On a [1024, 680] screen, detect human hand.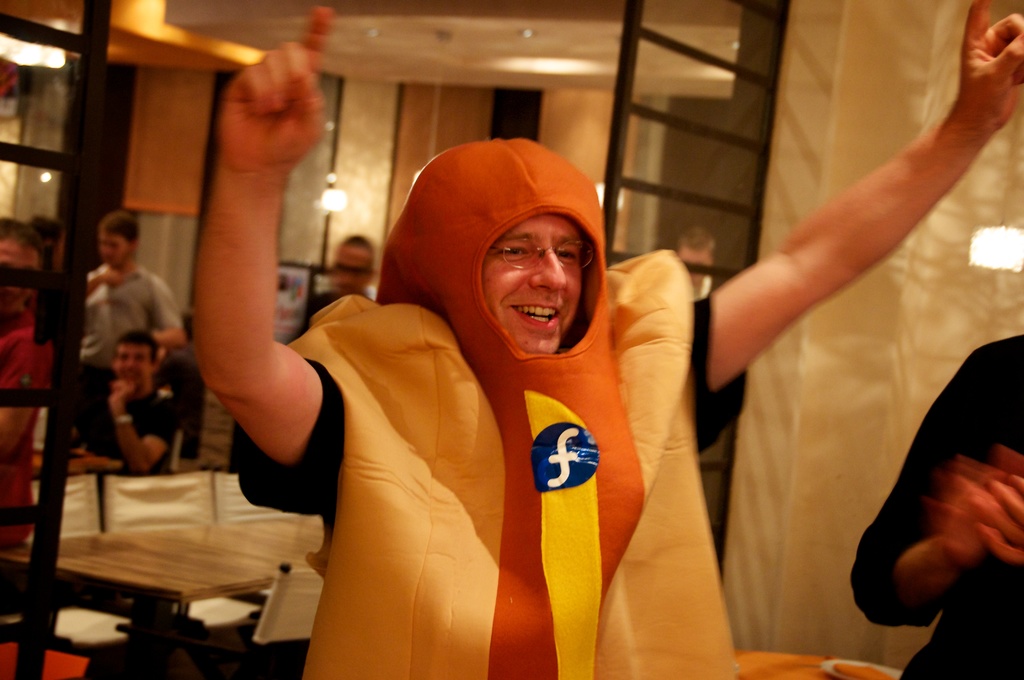
{"x1": 202, "y1": 34, "x2": 325, "y2": 182}.
